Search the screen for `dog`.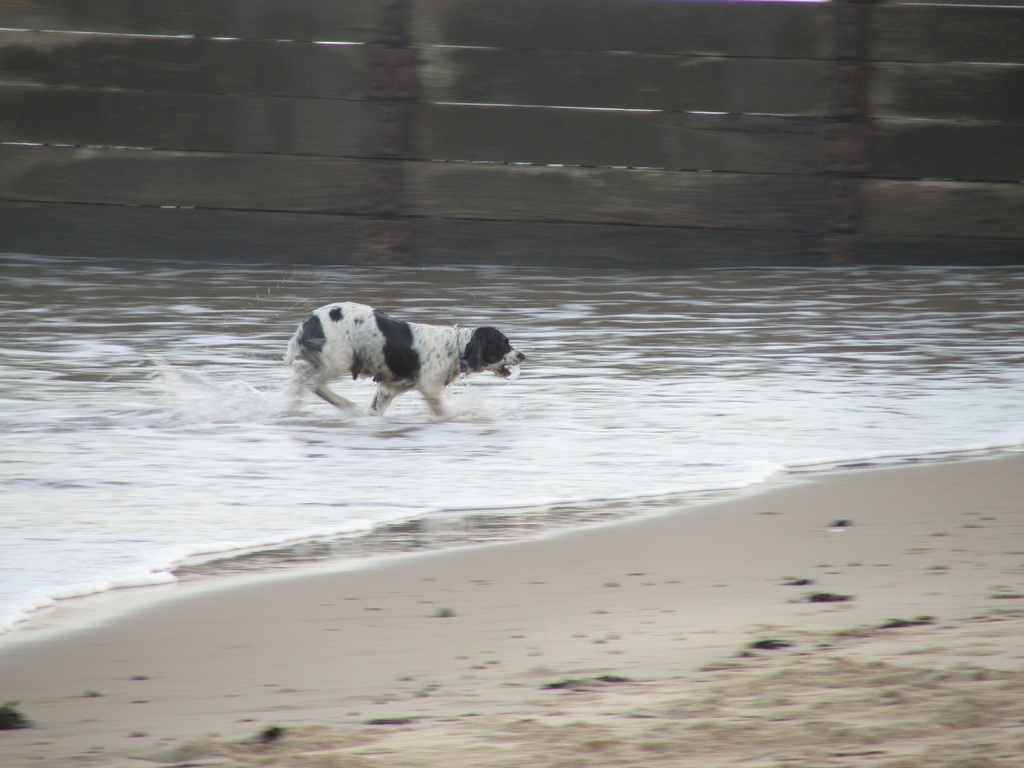
Found at (left=276, top=300, right=525, bottom=414).
